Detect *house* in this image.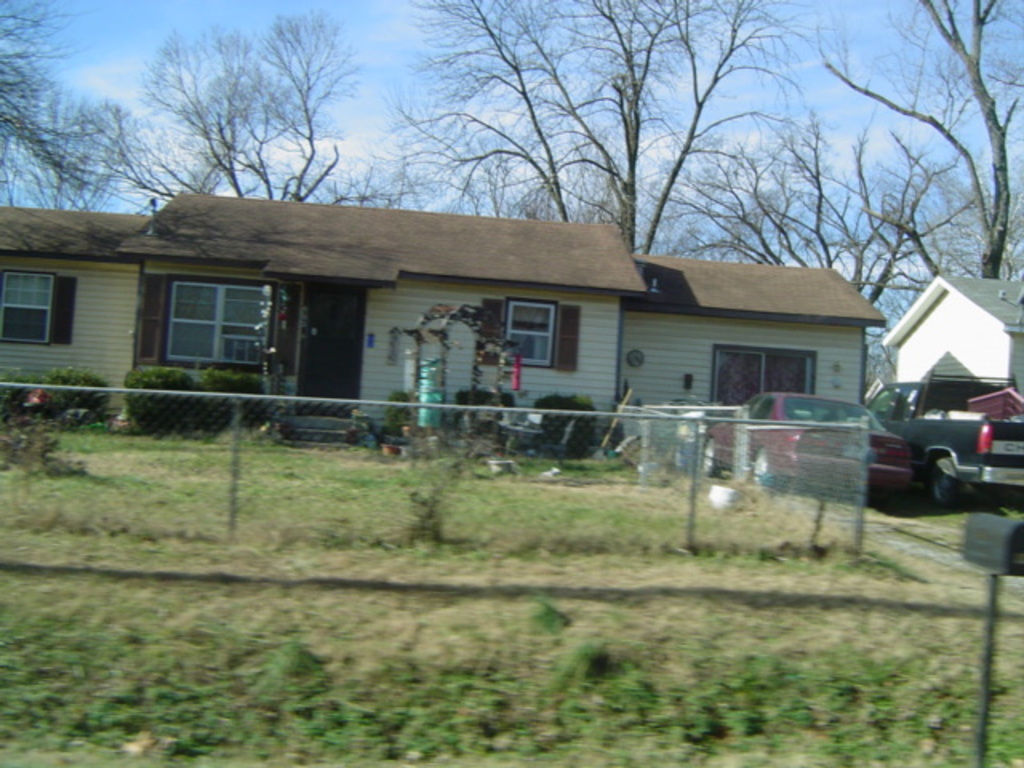
Detection: l=618, t=245, r=886, b=462.
